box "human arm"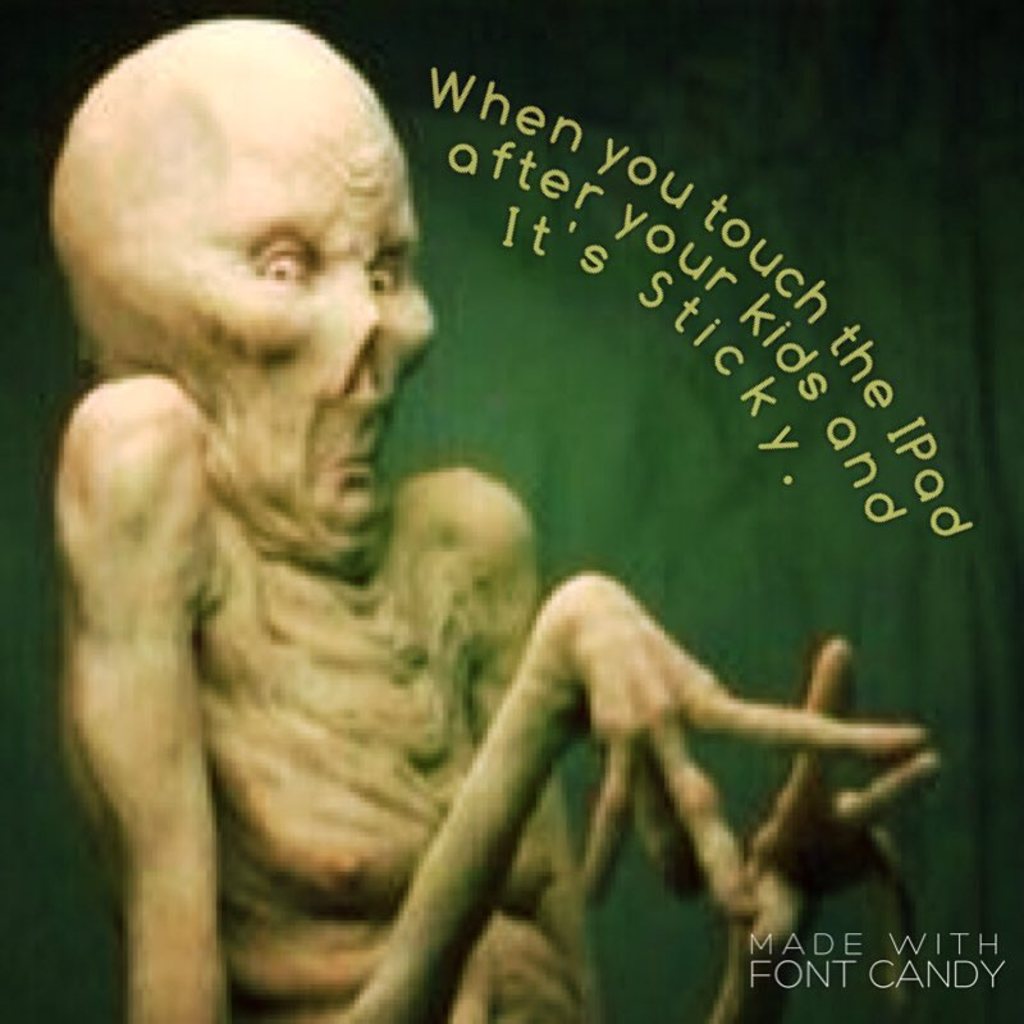
box=[462, 480, 942, 1023]
